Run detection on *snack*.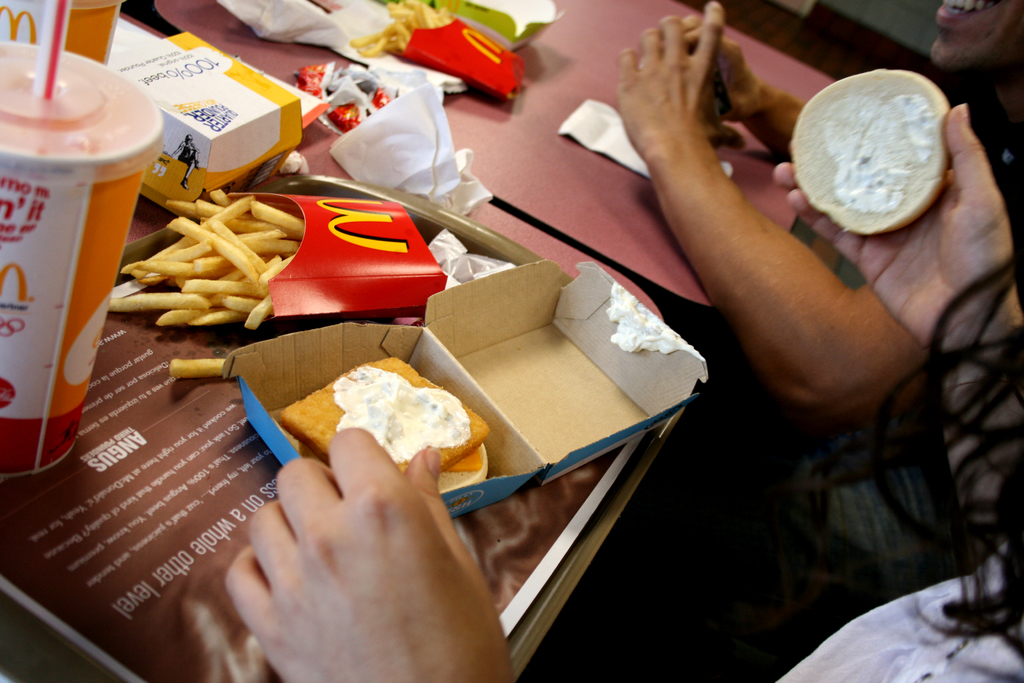
Result: left=97, top=194, right=324, bottom=383.
